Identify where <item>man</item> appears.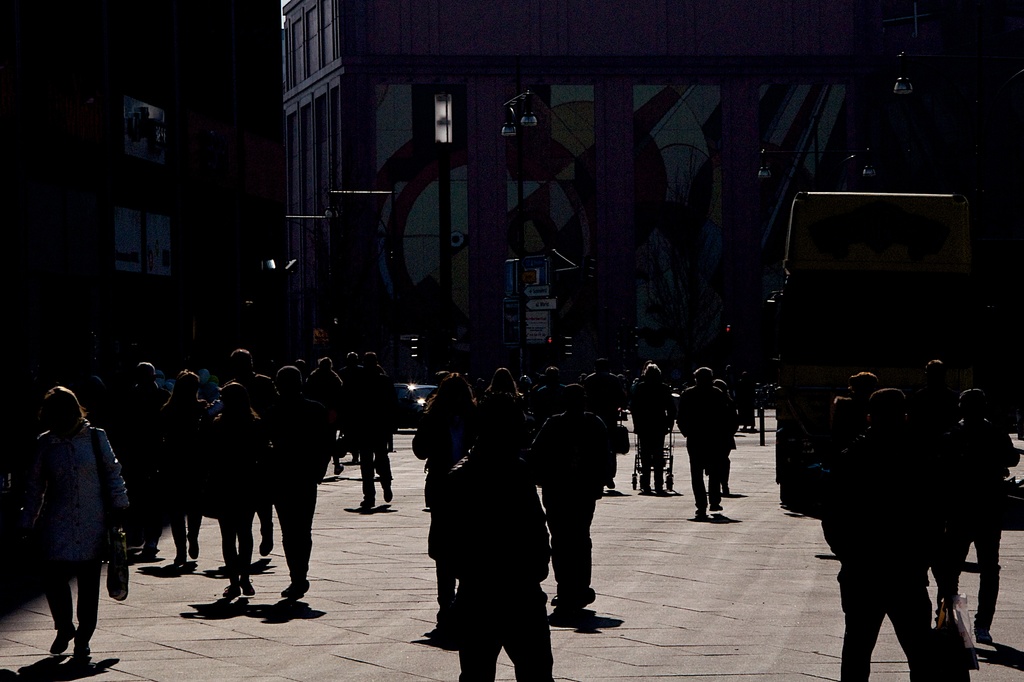
Appears at [x1=271, y1=362, x2=334, y2=596].
